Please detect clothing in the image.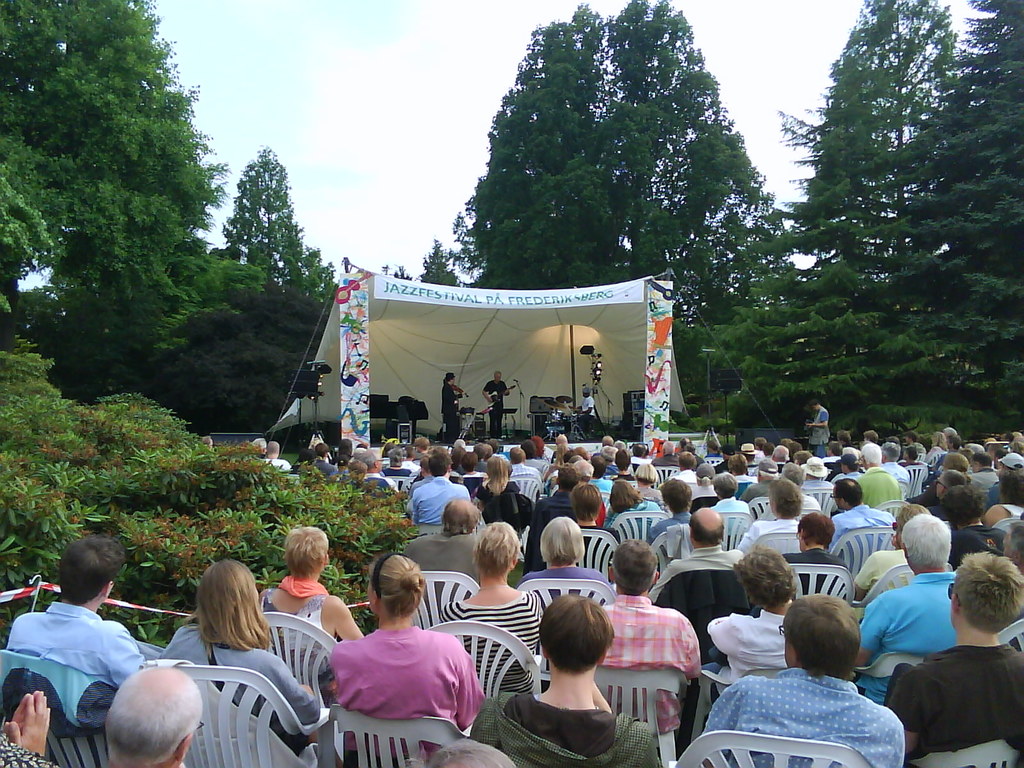
<bbox>837, 472, 863, 482</bbox>.
